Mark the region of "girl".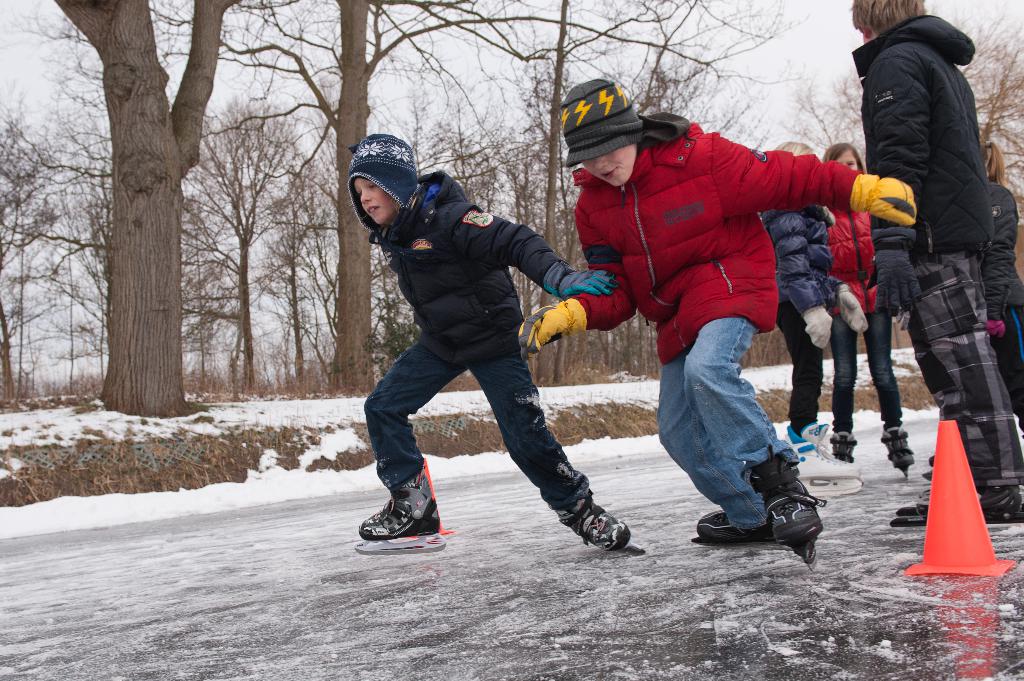
Region: locate(760, 142, 863, 496).
